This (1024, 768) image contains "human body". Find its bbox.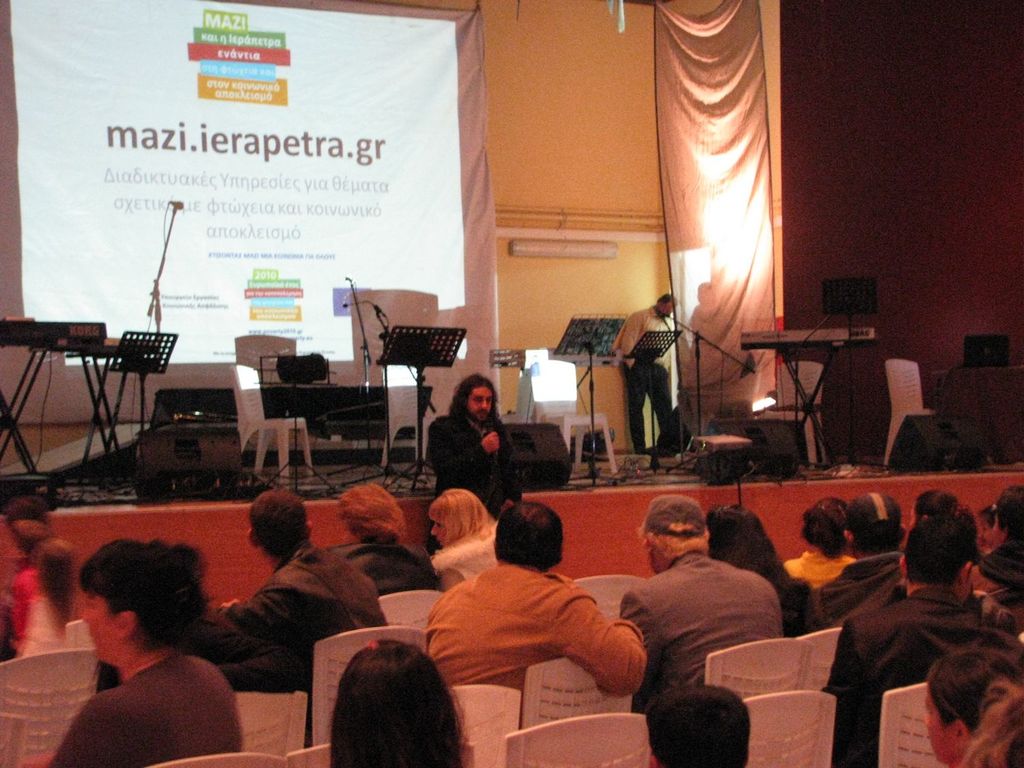
782:502:851:592.
